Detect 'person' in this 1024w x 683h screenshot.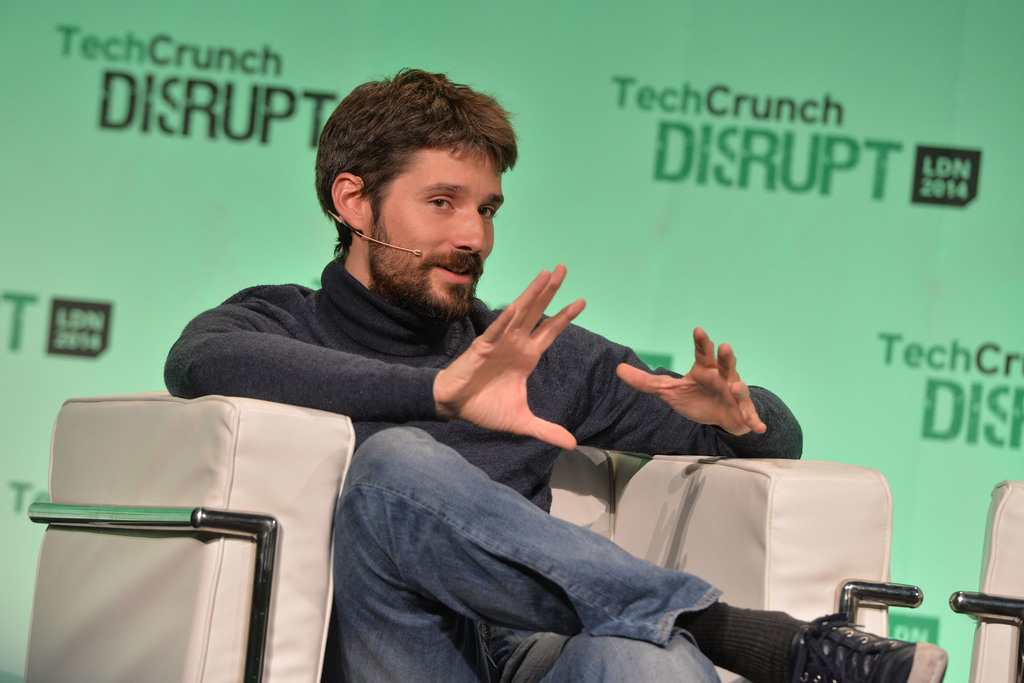
Detection: (x1=157, y1=69, x2=948, y2=677).
